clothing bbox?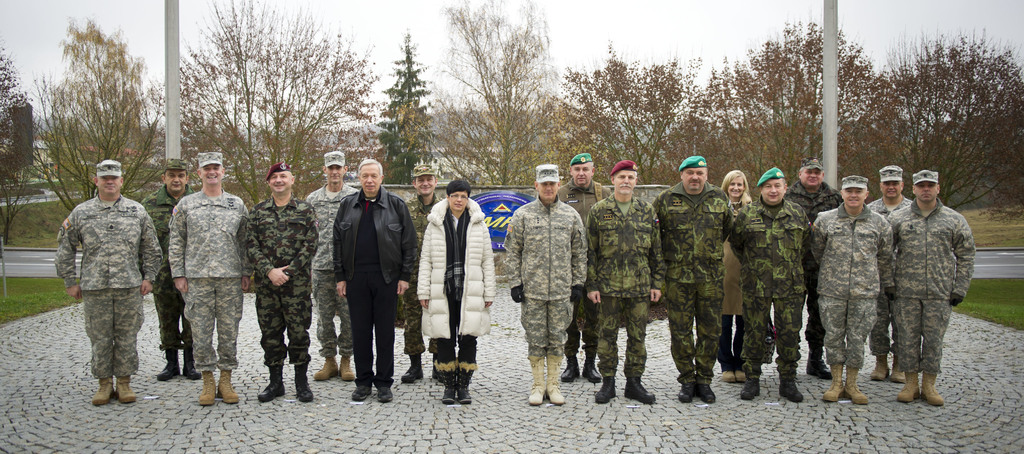
locate(412, 195, 502, 388)
